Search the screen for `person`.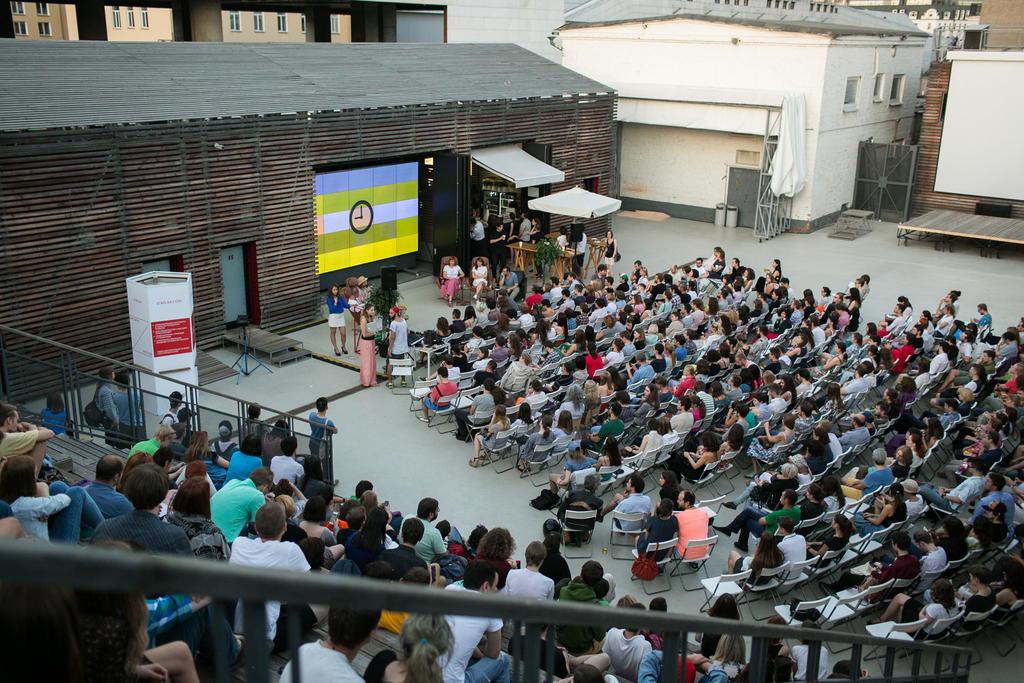
Found at 554 226 568 251.
